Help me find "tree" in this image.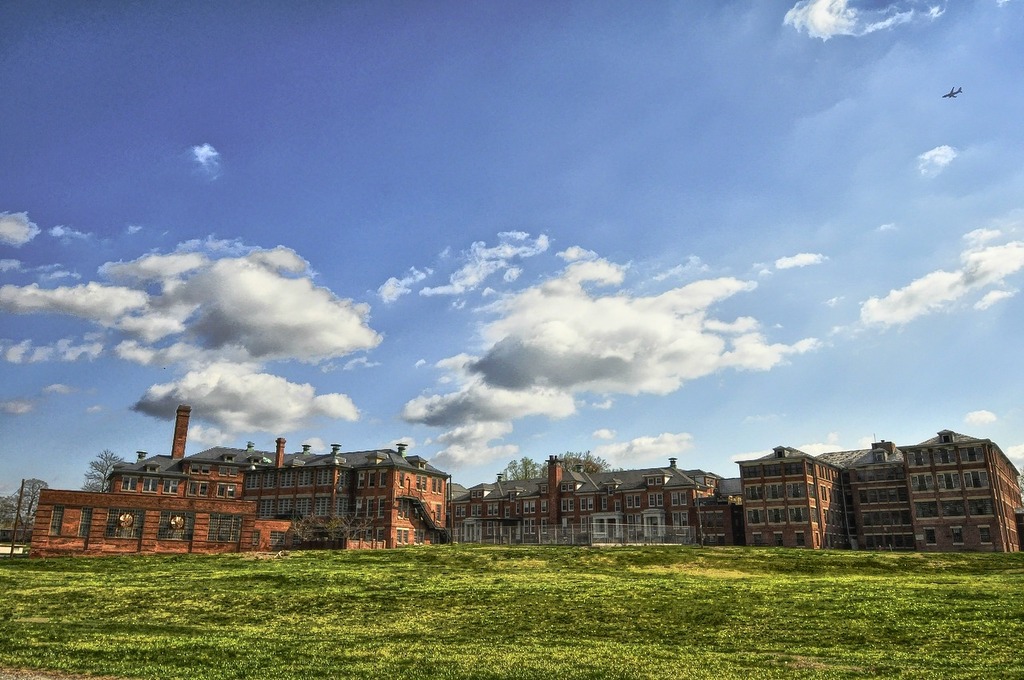
Found it: [x1=5, y1=475, x2=48, y2=523].
